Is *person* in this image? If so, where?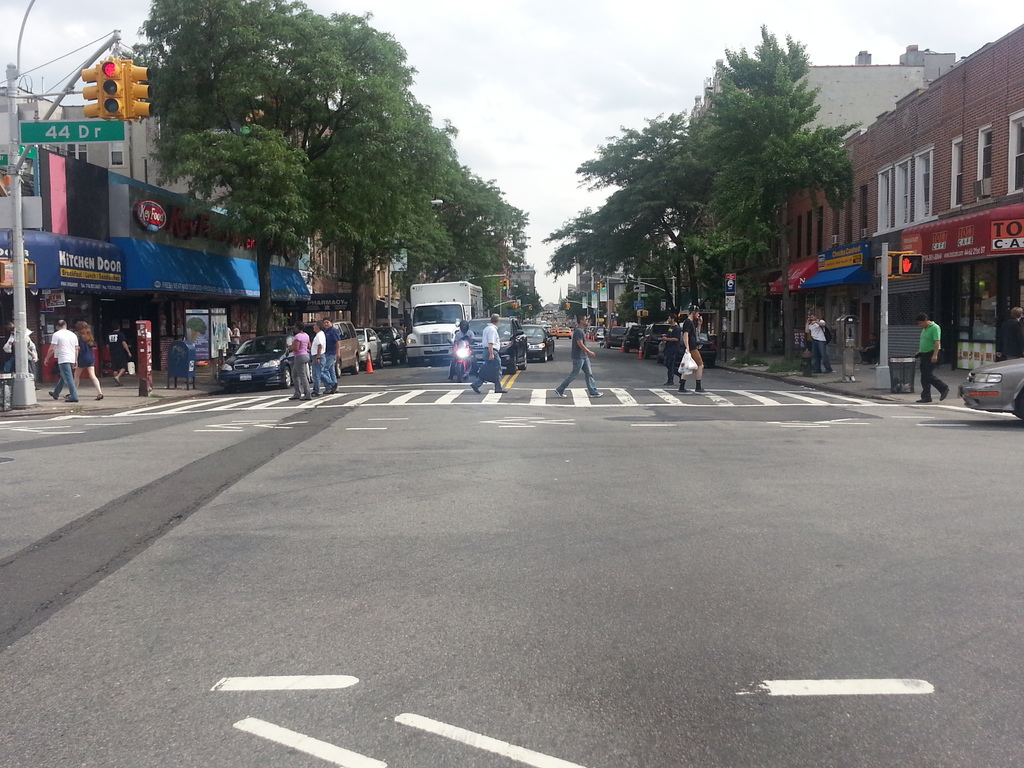
Yes, at region(467, 309, 507, 398).
